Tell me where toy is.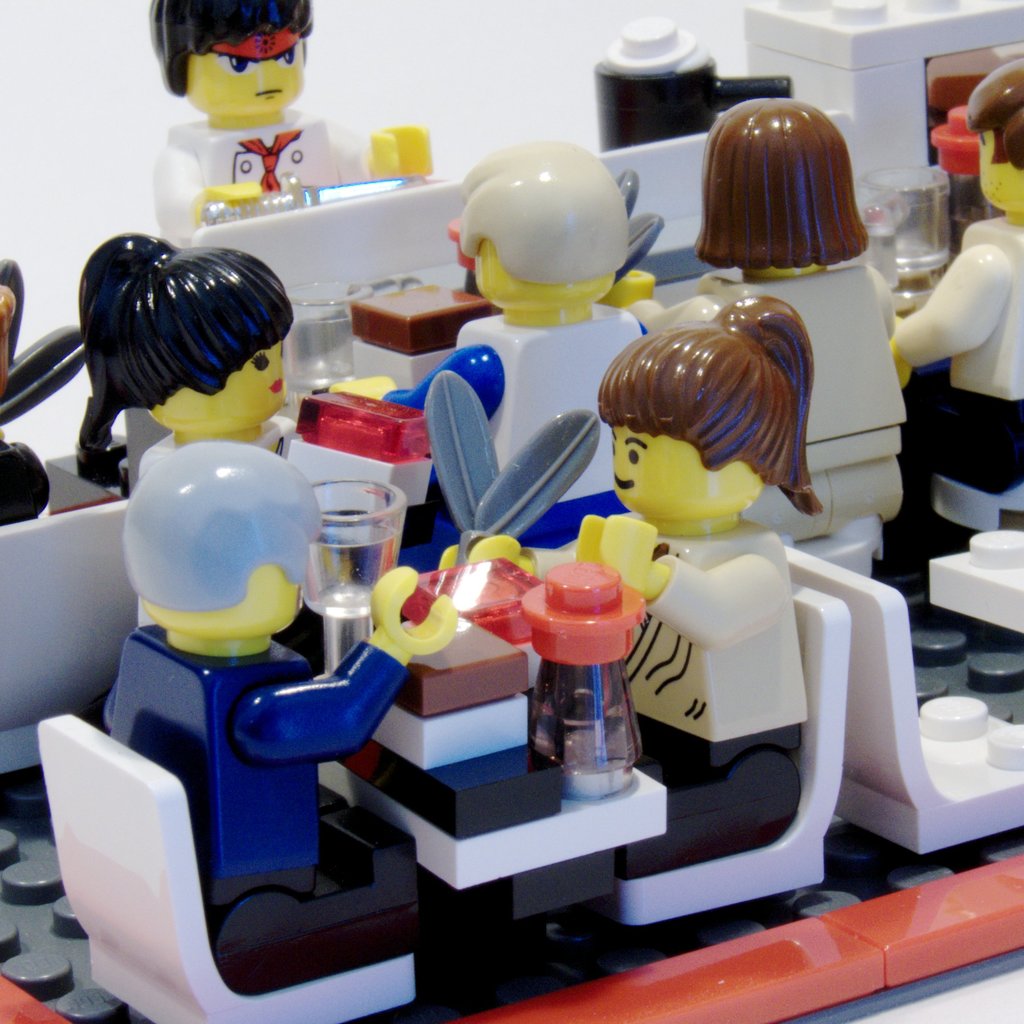
toy is at box(587, 13, 811, 154).
